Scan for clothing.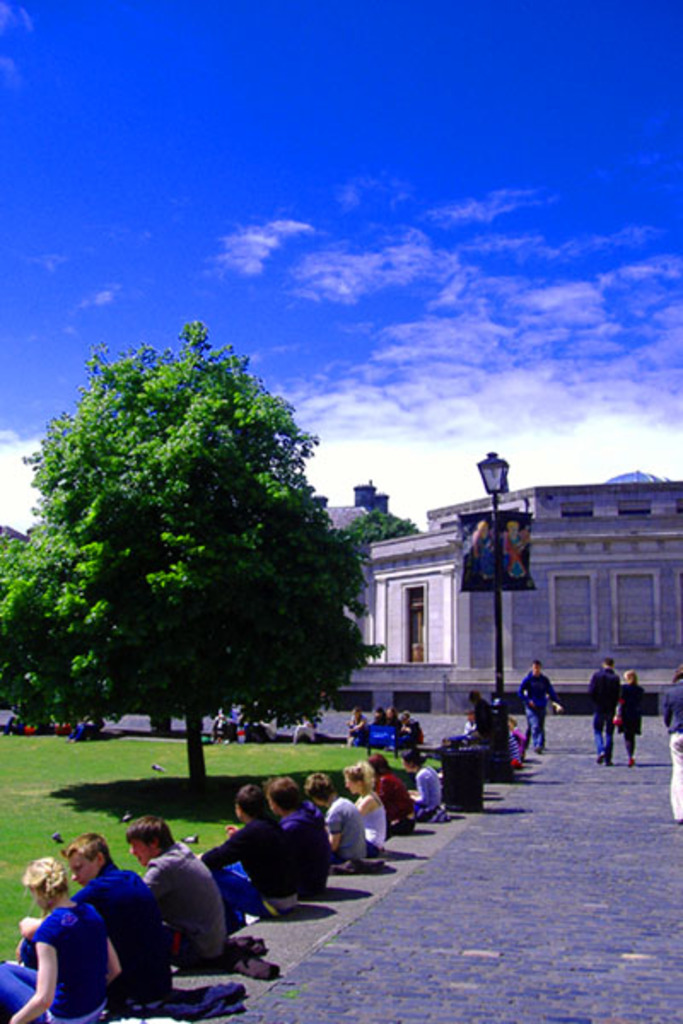
Scan result: {"left": 608, "top": 678, "right": 657, "bottom": 758}.
